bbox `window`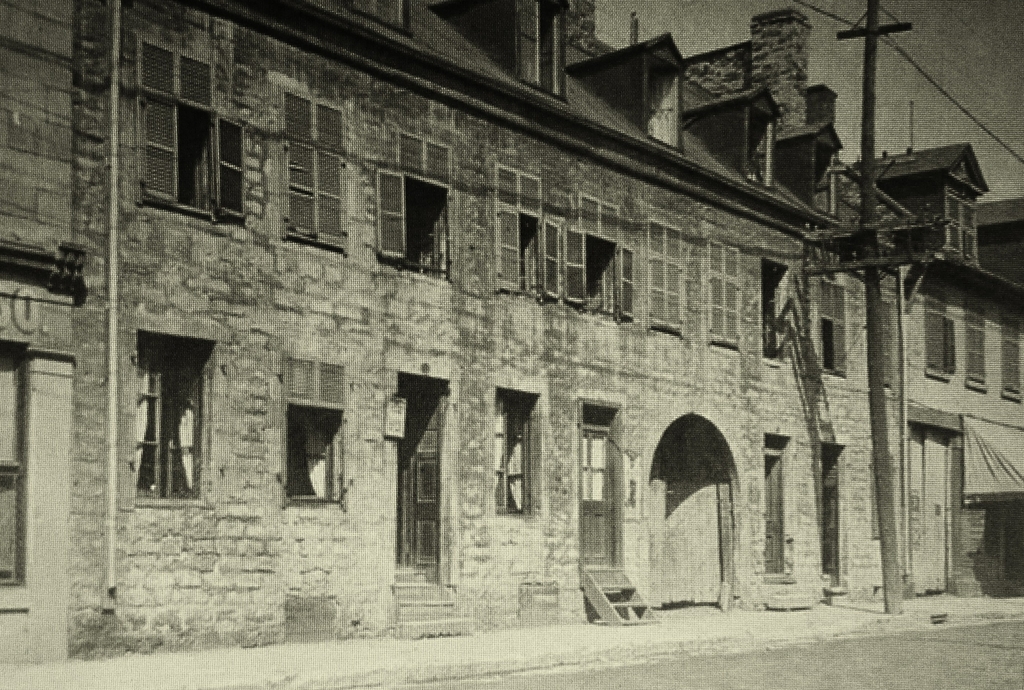
801 118 842 215
